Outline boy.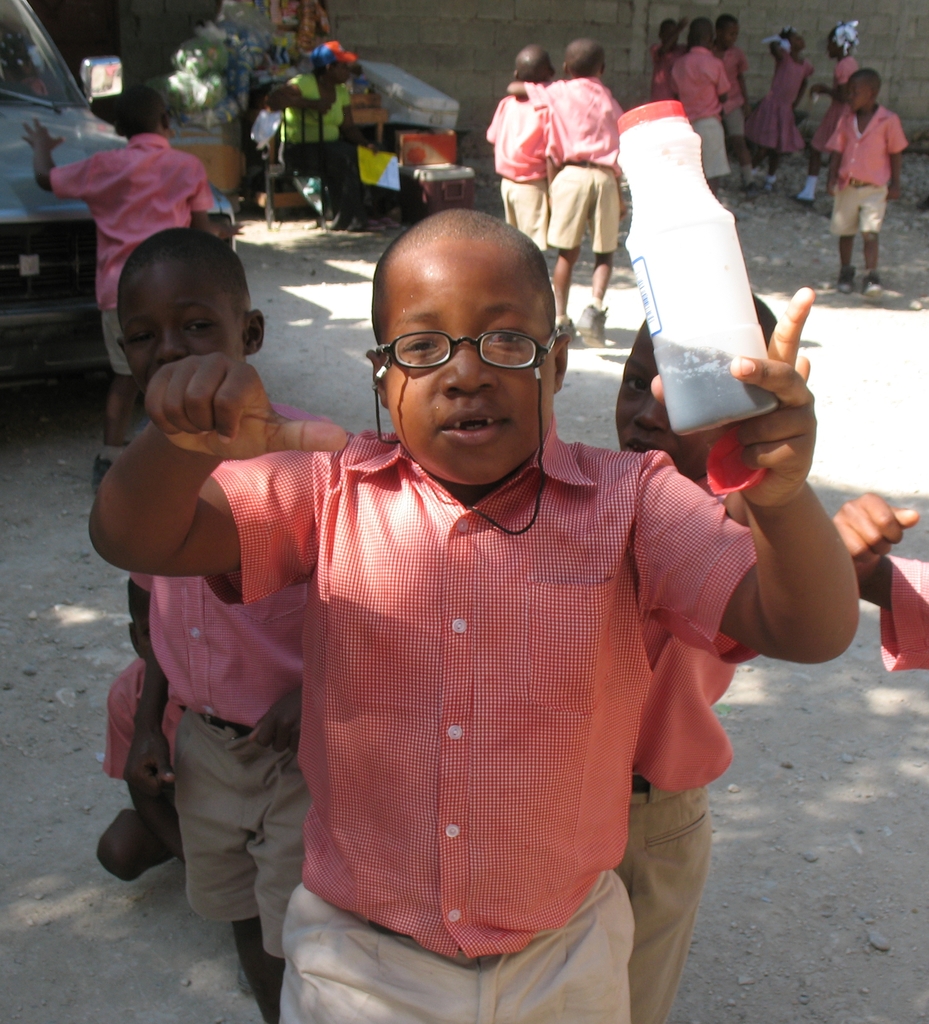
Outline: 481, 33, 552, 256.
